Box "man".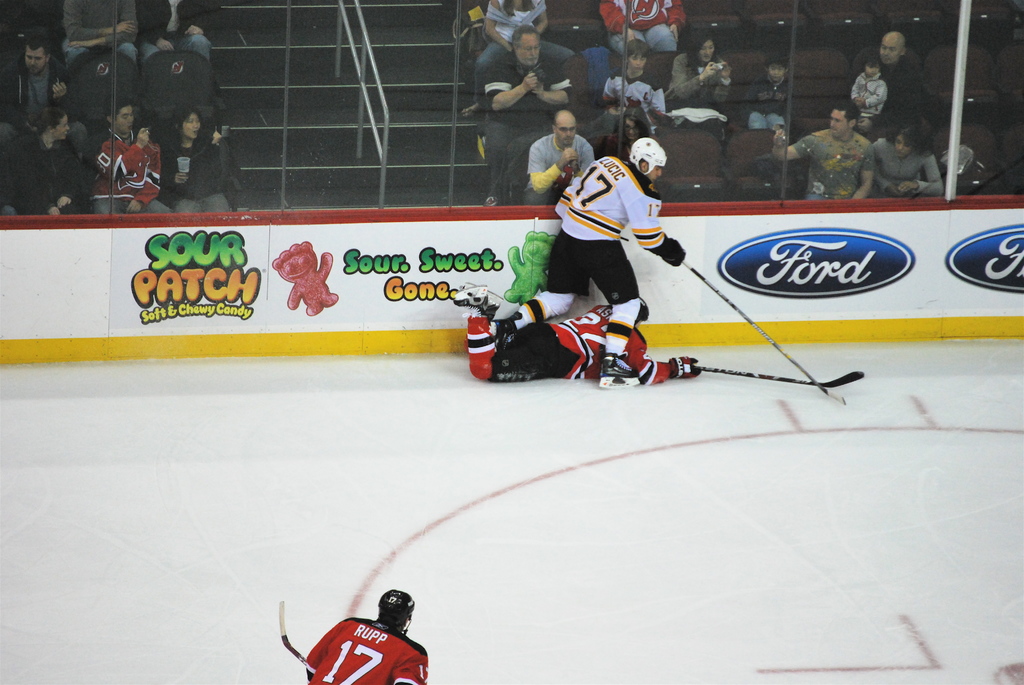
(x1=518, y1=105, x2=602, y2=209).
